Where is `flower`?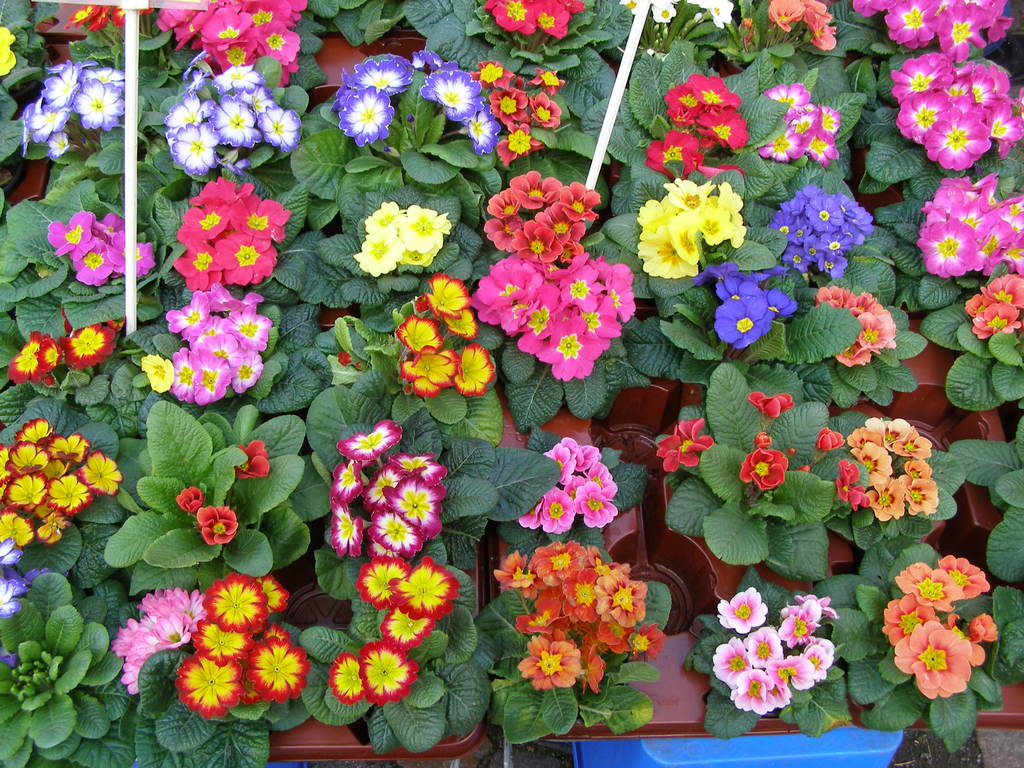
box(0, 19, 26, 74).
